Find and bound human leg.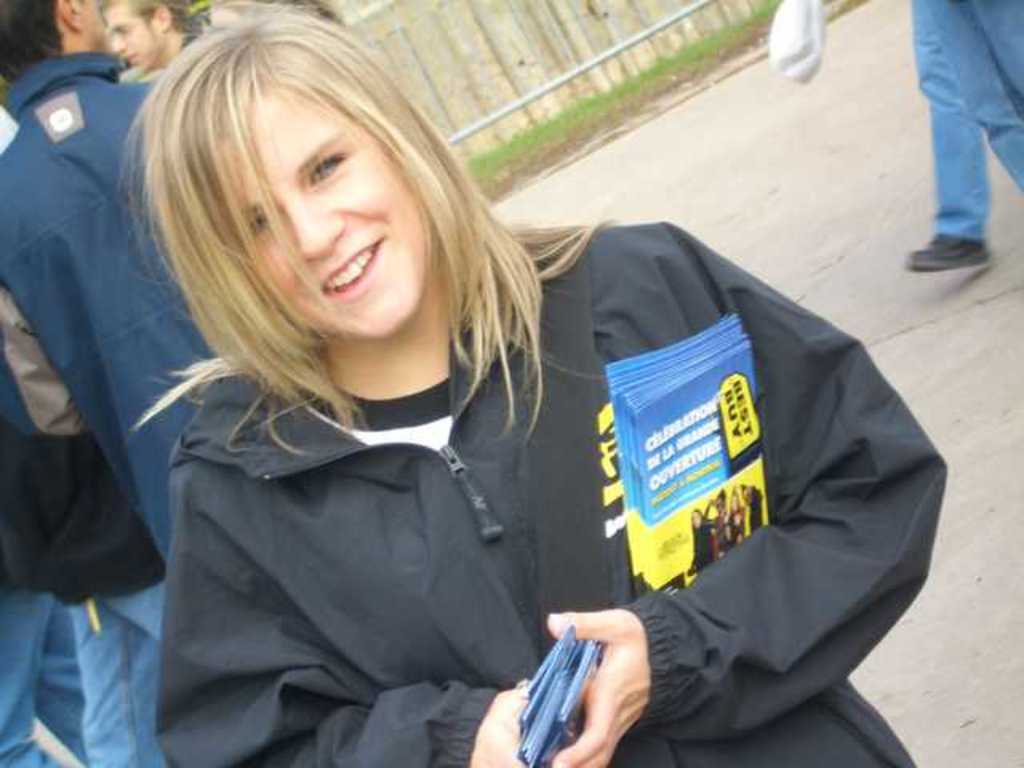
Bound: BBox(926, 0, 1022, 192).
